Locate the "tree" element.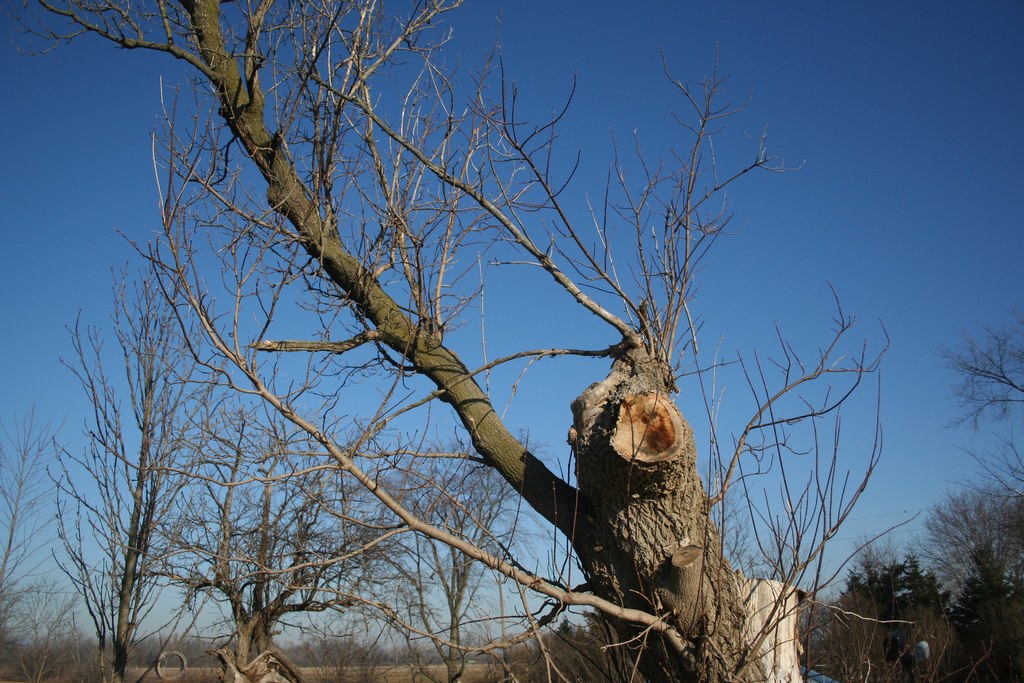
Element bbox: BBox(20, 7, 873, 677).
